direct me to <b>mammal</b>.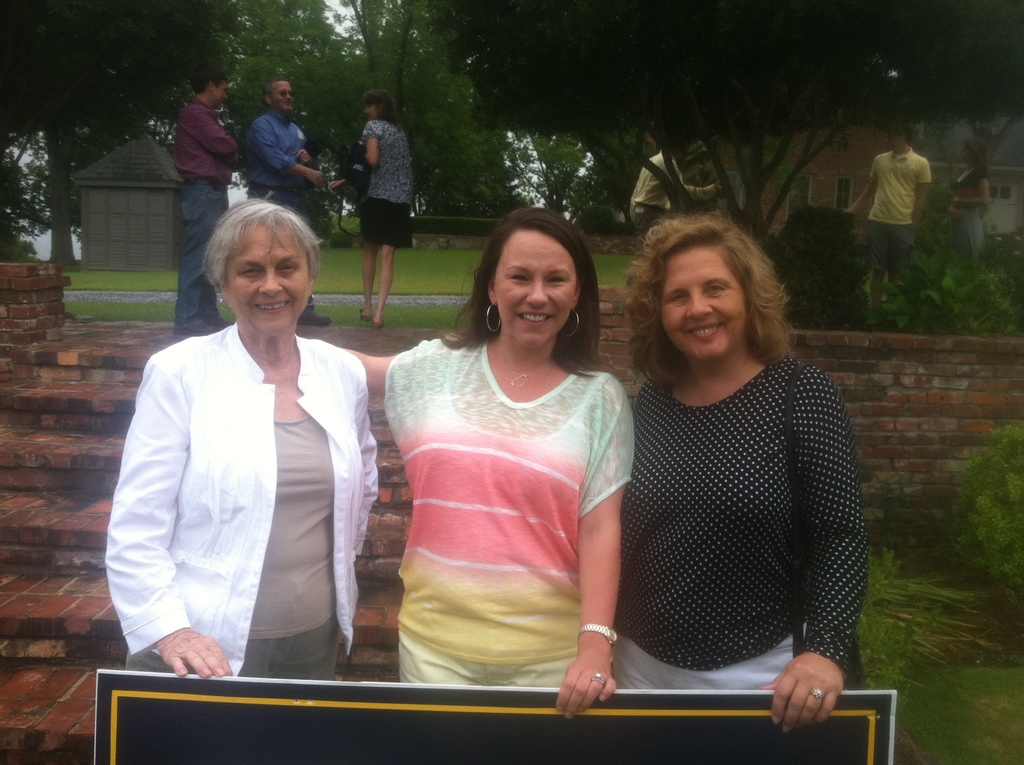
Direction: detection(118, 182, 386, 687).
